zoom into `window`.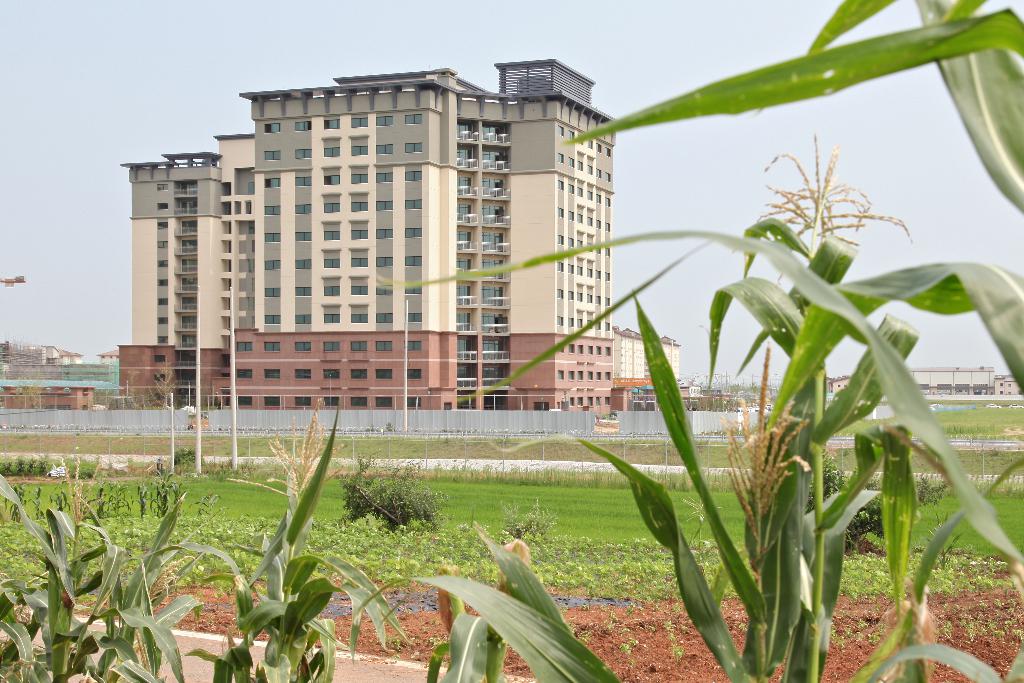
Zoom target: region(557, 263, 562, 272).
